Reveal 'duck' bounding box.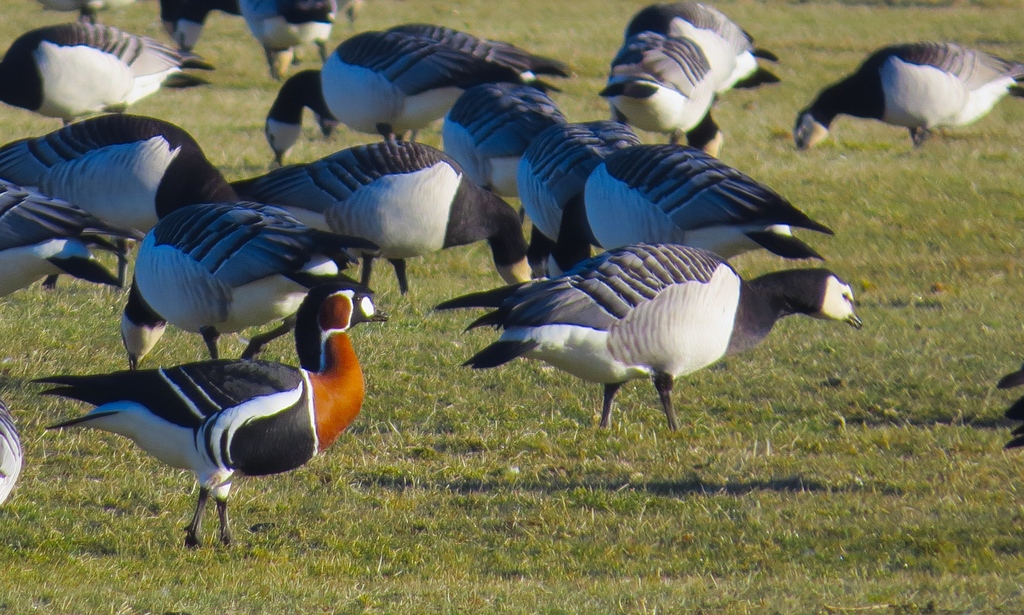
Revealed: left=6, top=13, right=223, bottom=134.
